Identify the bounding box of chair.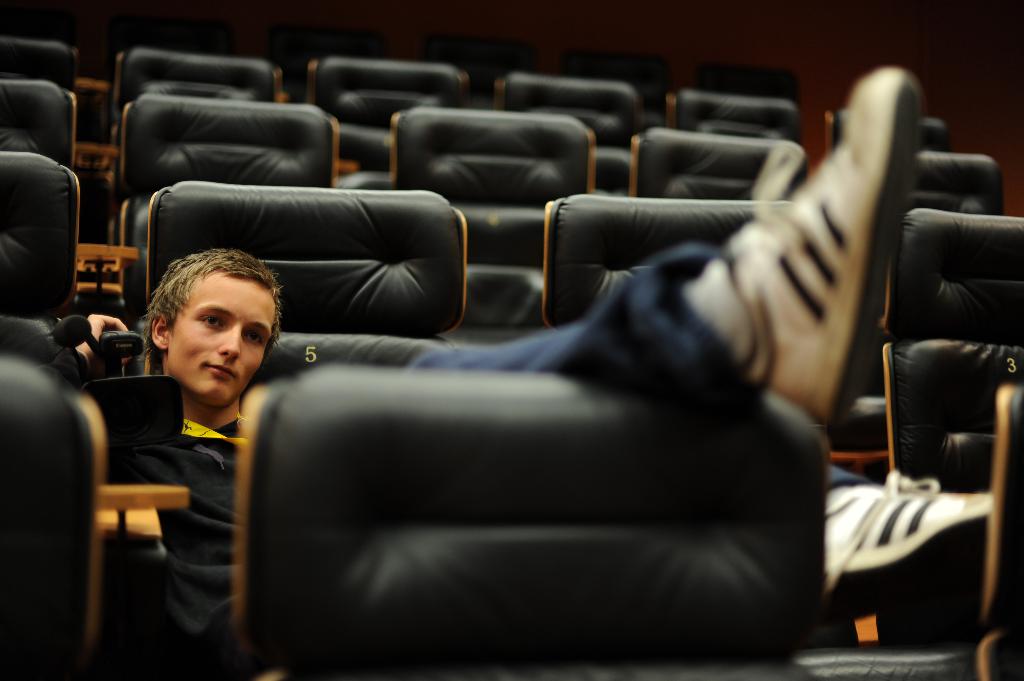
493, 76, 640, 196.
